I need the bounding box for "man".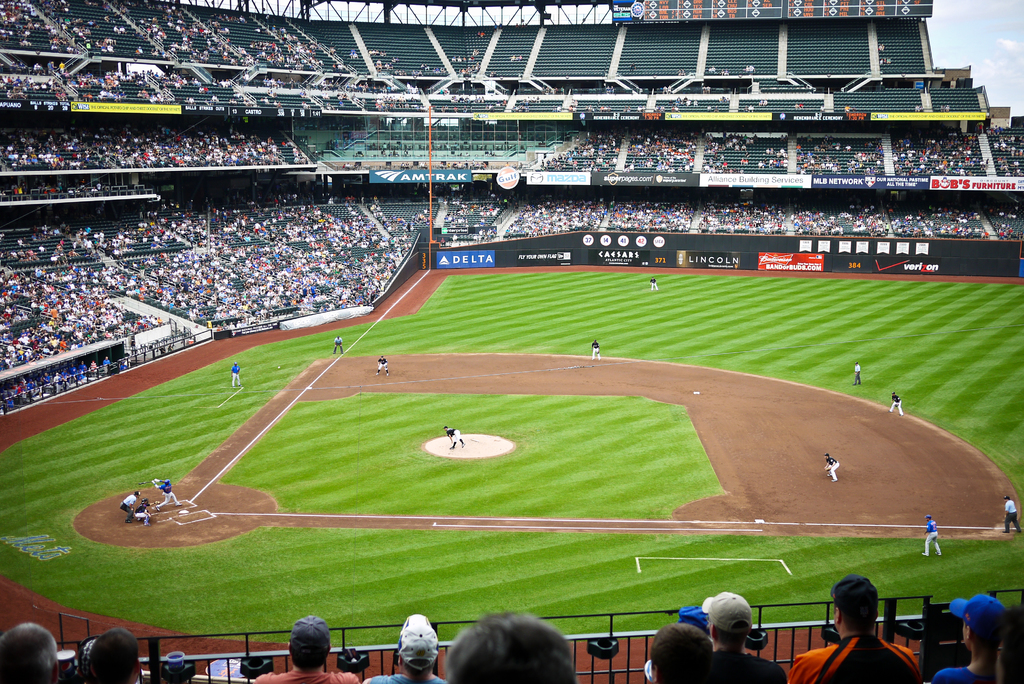
Here it is: 821, 450, 840, 481.
